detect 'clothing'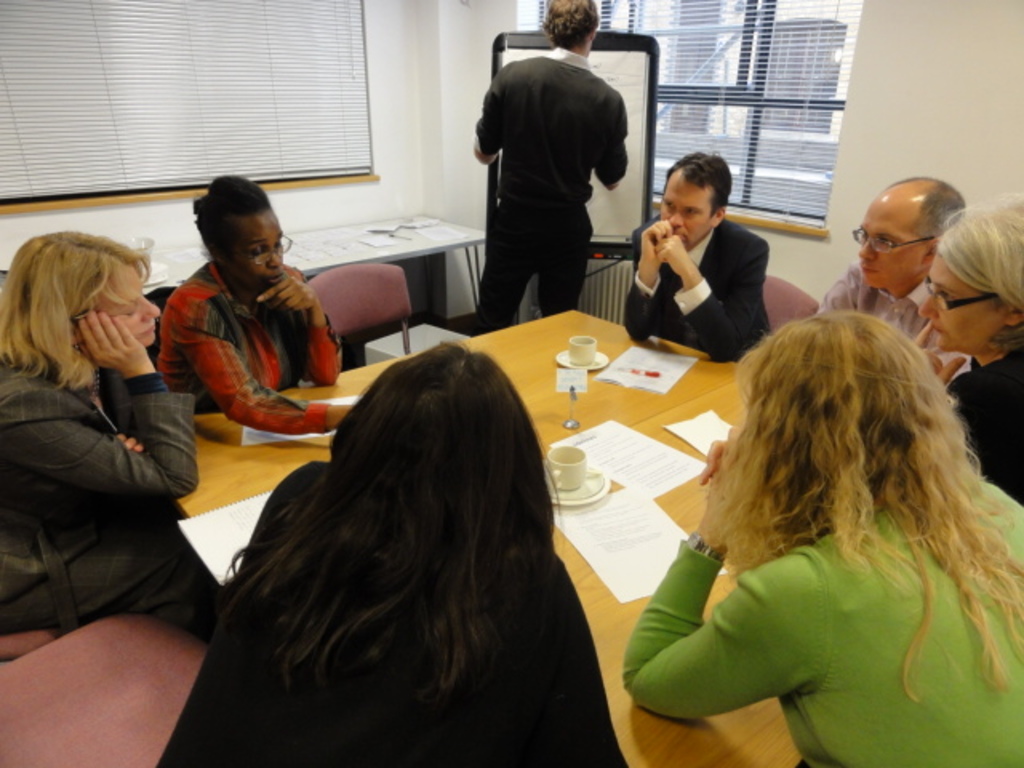
[x1=152, y1=453, x2=622, y2=766]
